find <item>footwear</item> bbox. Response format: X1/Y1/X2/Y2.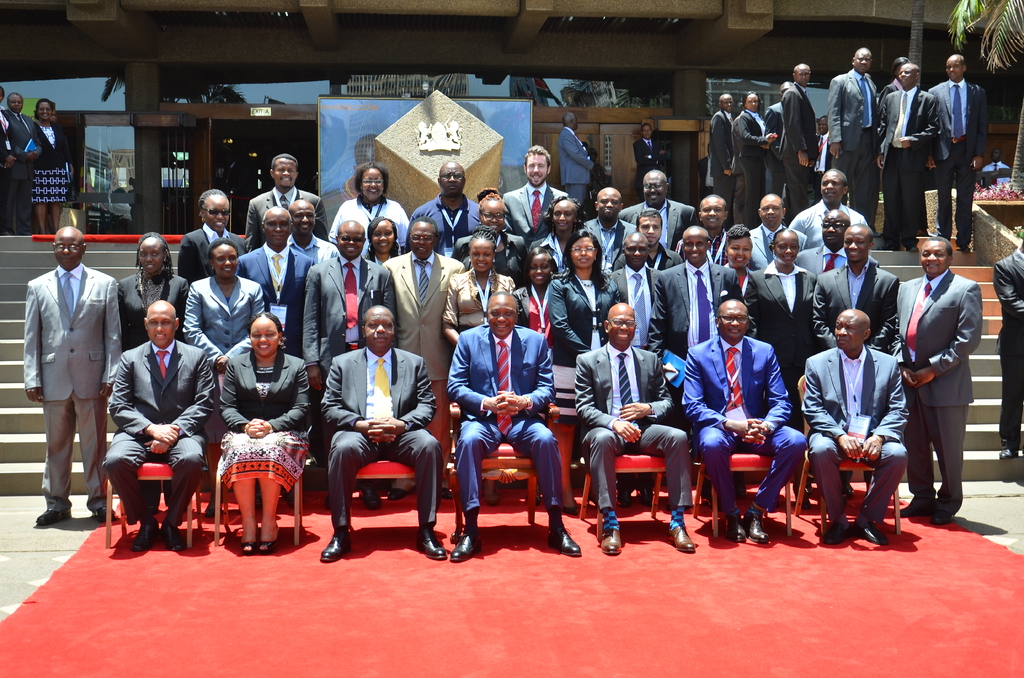
618/487/636/508.
